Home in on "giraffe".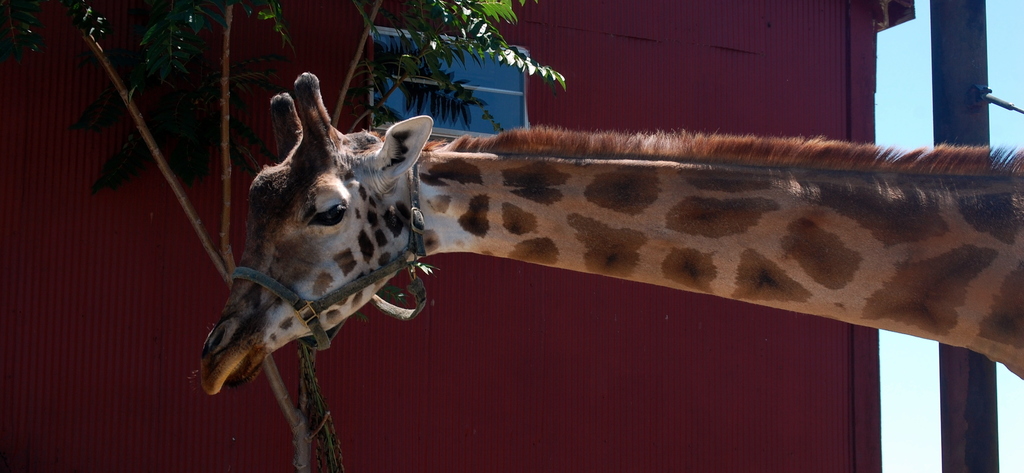
Homed in at [x1=205, y1=83, x2=1023, y2=416].
